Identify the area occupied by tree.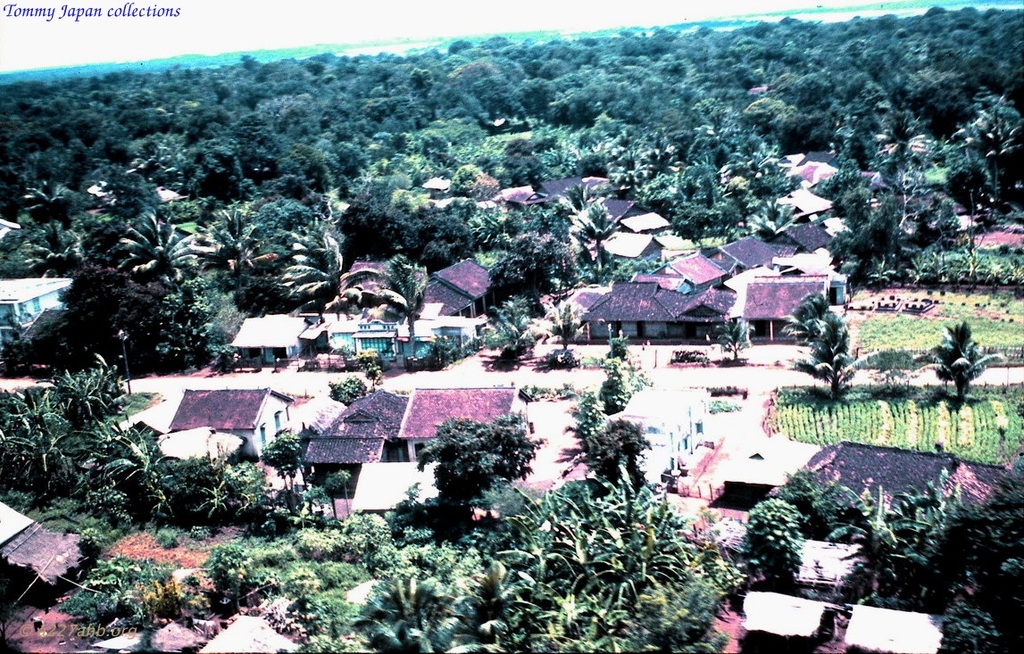
Area: crop(781, 457, 869, 534).
